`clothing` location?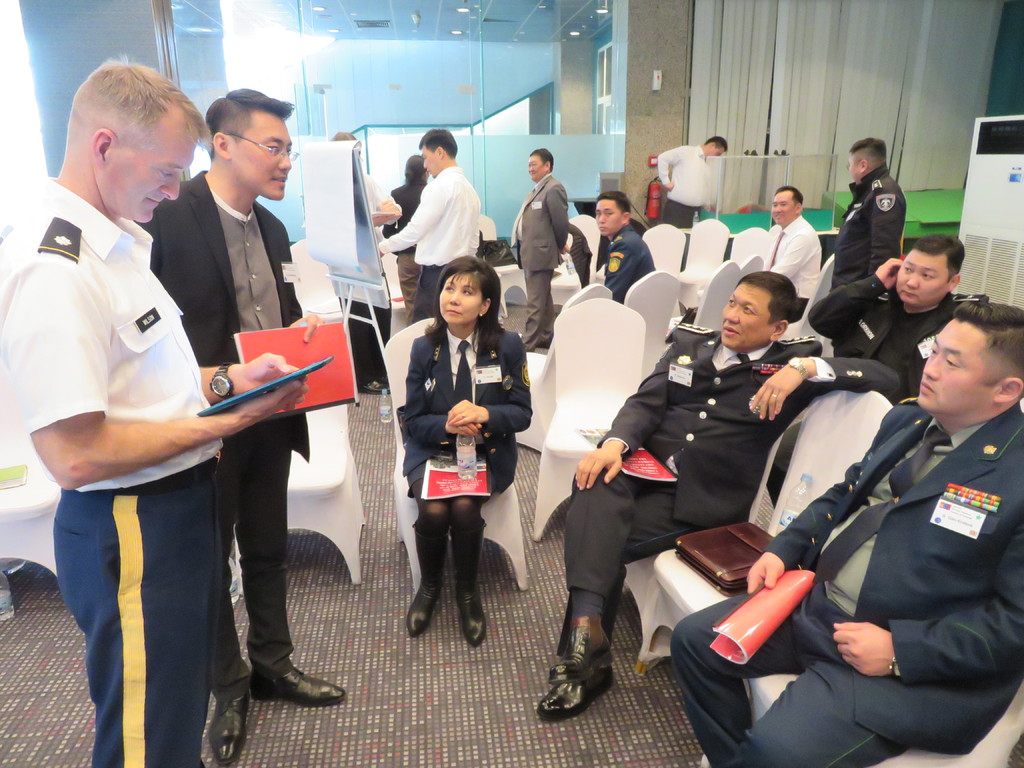
382, 178, 424, 312
